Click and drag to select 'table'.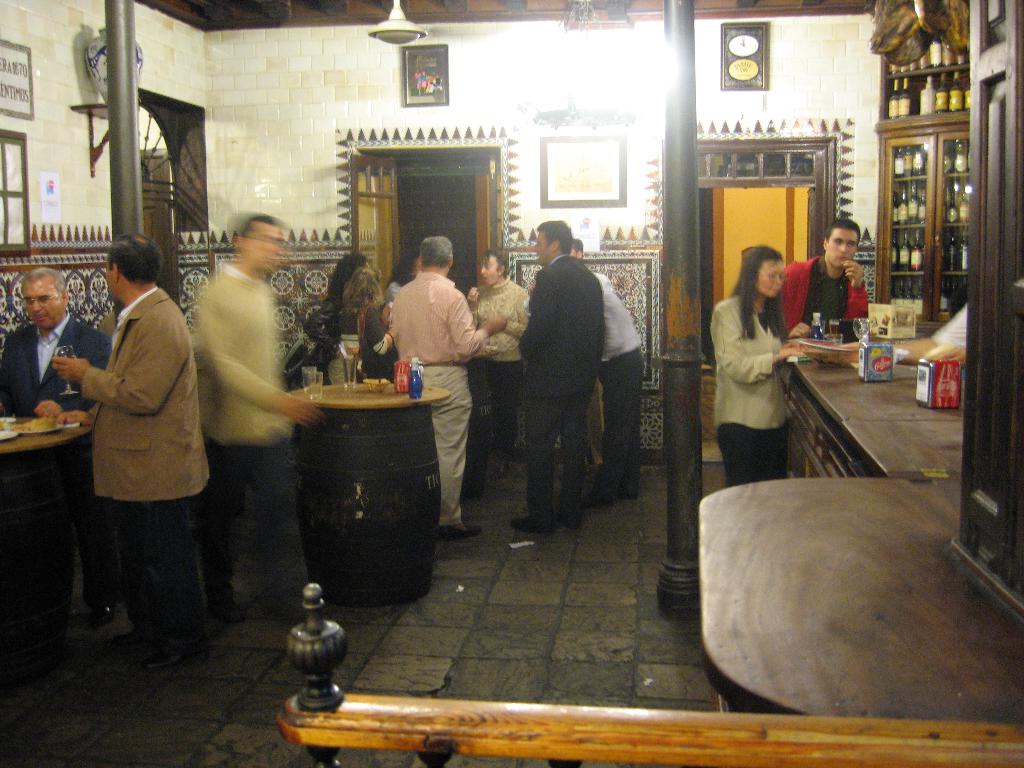
Selection: pyautogui.locateOnScreen(287, 364, 452, 604).
